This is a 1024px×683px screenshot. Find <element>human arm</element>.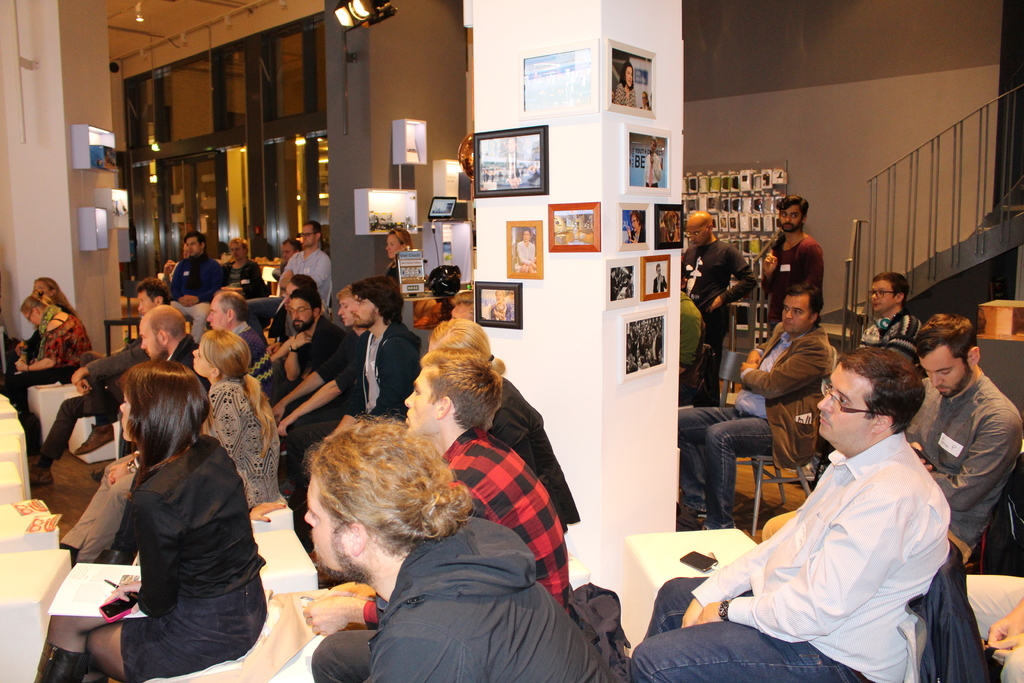
Bounding box: <box>279,339,365,436</box>.
